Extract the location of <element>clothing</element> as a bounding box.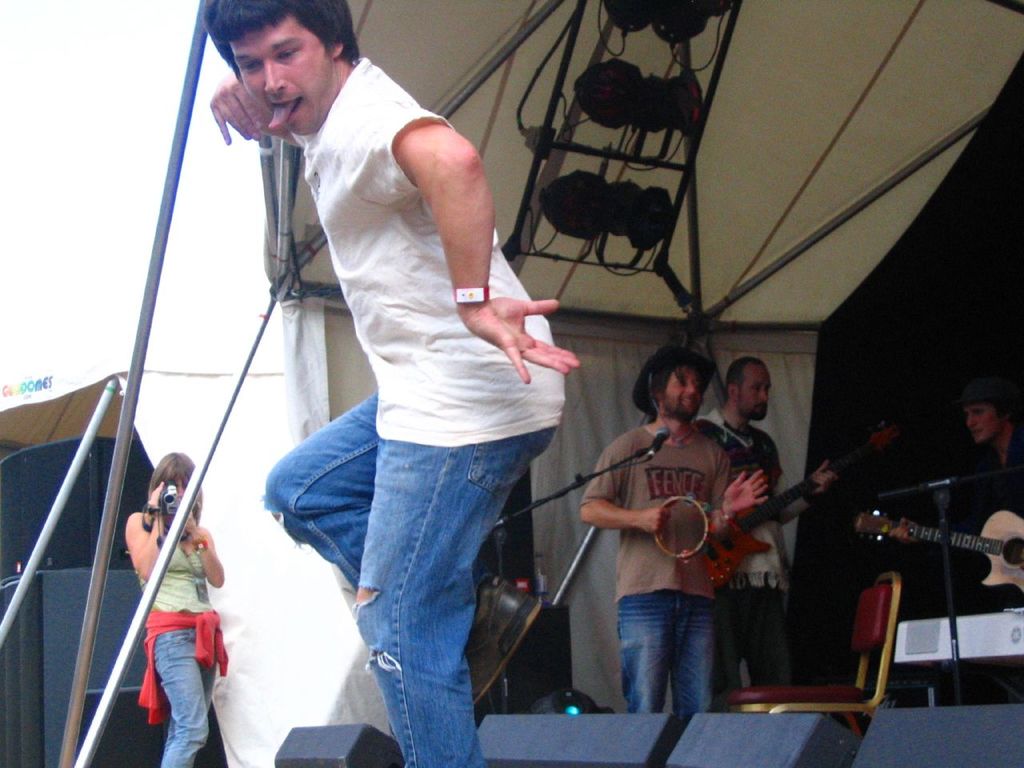
x1=594 y1=429 x2=736 y2=702.
